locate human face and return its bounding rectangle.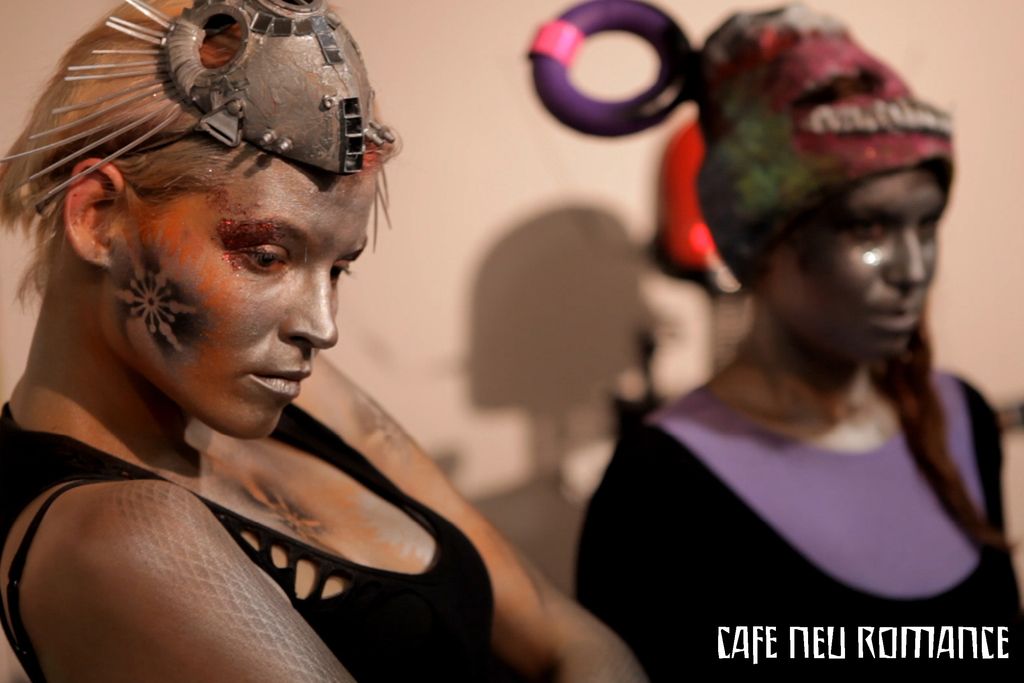
(106, 135, 380, 436).
